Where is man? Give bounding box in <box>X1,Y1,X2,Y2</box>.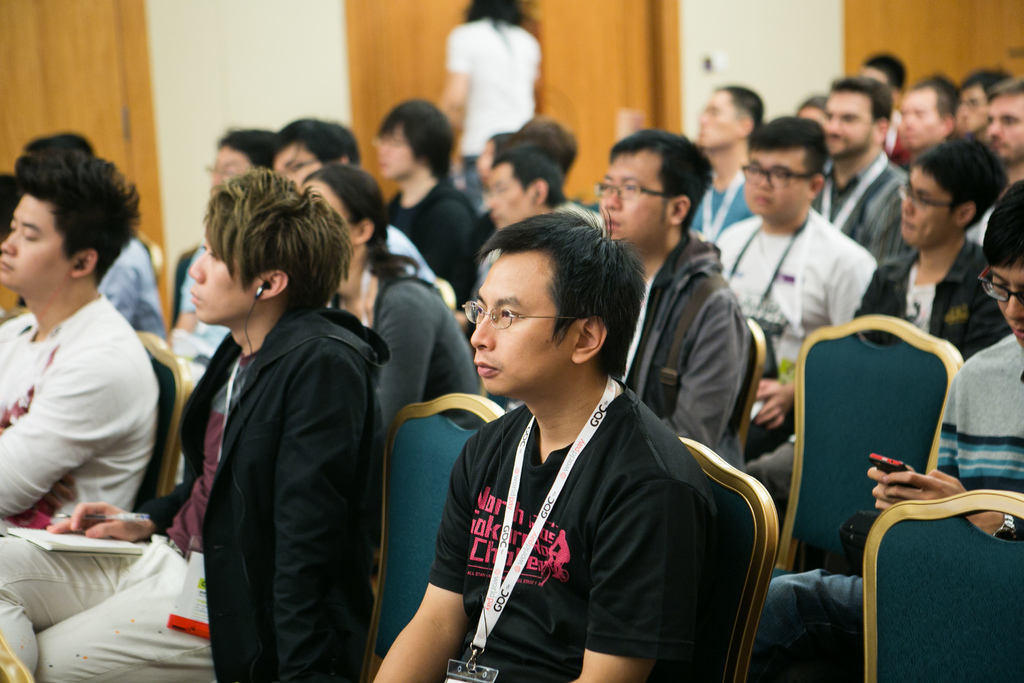
<box>982,78,1023,185</box>.
